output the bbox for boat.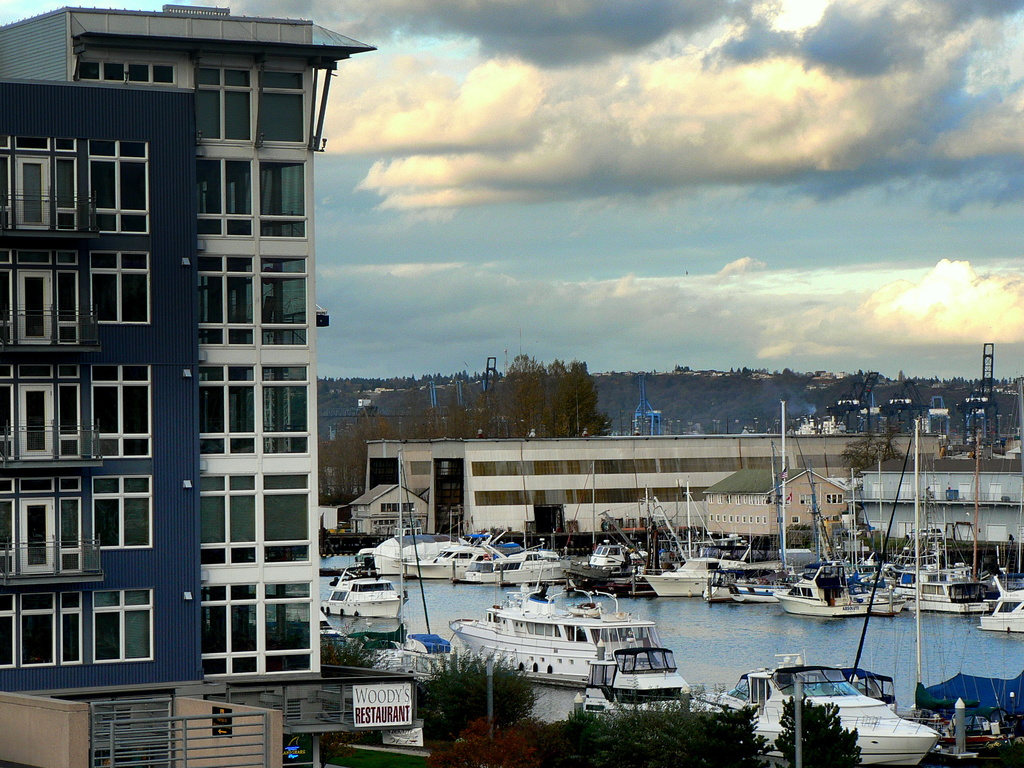
{"x1": 591, "y1": 641, "x2": 692, "y2": 708}.
